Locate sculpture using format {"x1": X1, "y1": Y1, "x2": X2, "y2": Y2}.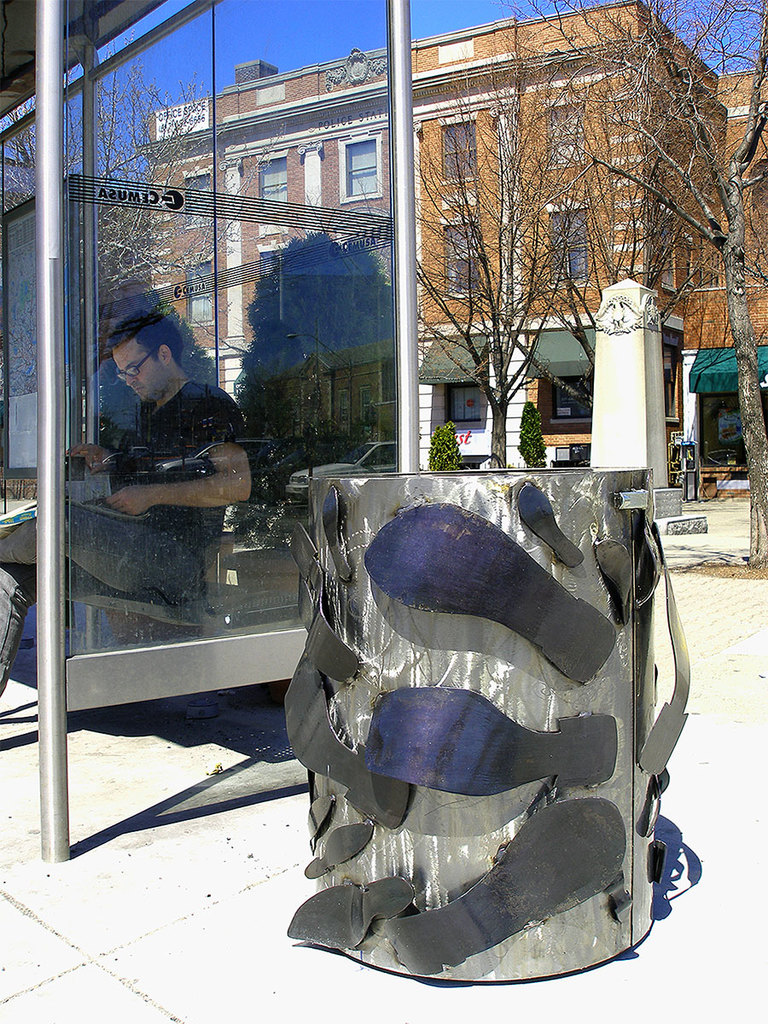
{"x1": 590, "y1": 280, "x2": 671, "y2": 490}.
